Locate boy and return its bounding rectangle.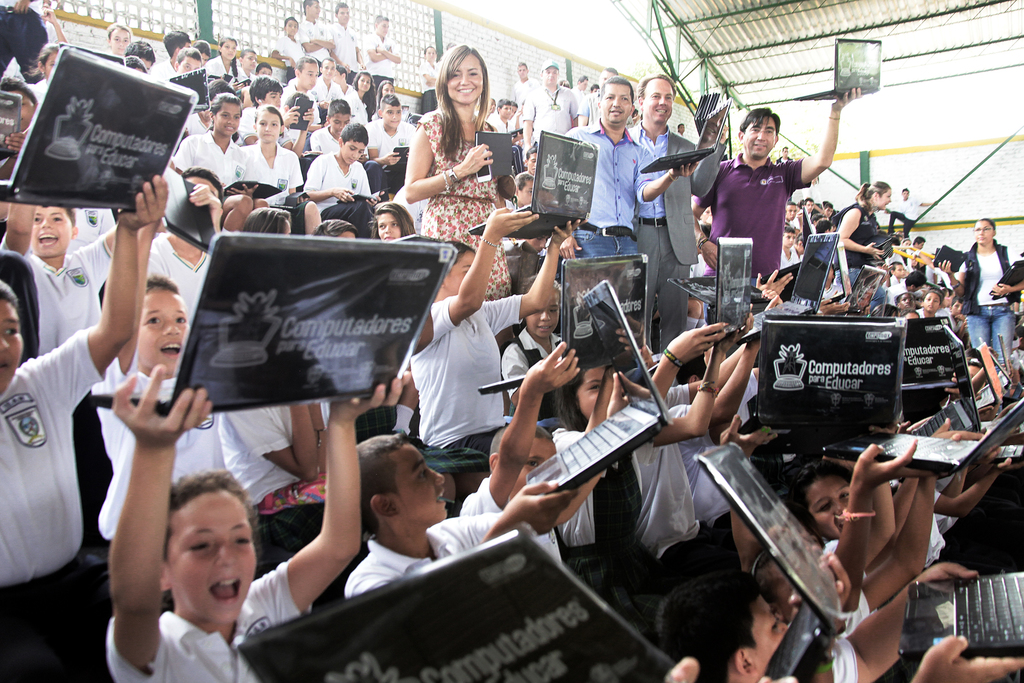
(111, 348, 418, 682).
